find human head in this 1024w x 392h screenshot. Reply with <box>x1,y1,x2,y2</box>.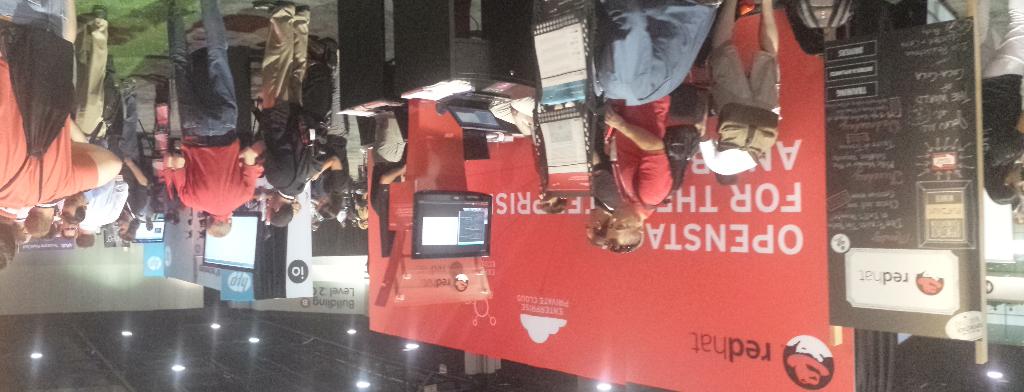
<box>266,194,295,228</box>.
